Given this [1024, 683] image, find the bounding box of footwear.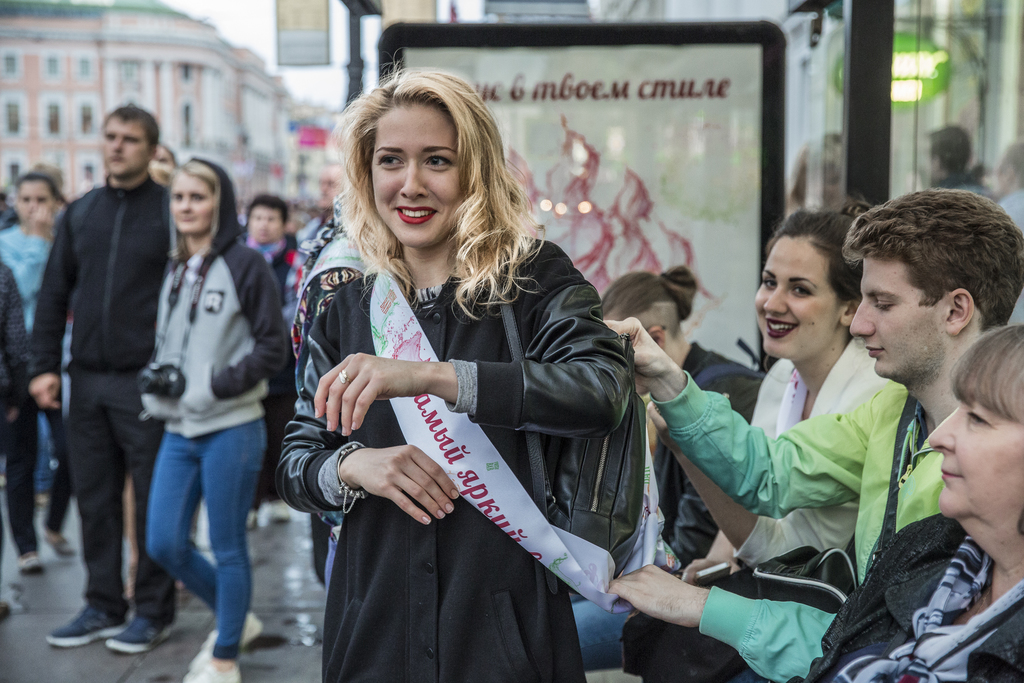
bbox(14, 550, 39, 574).
